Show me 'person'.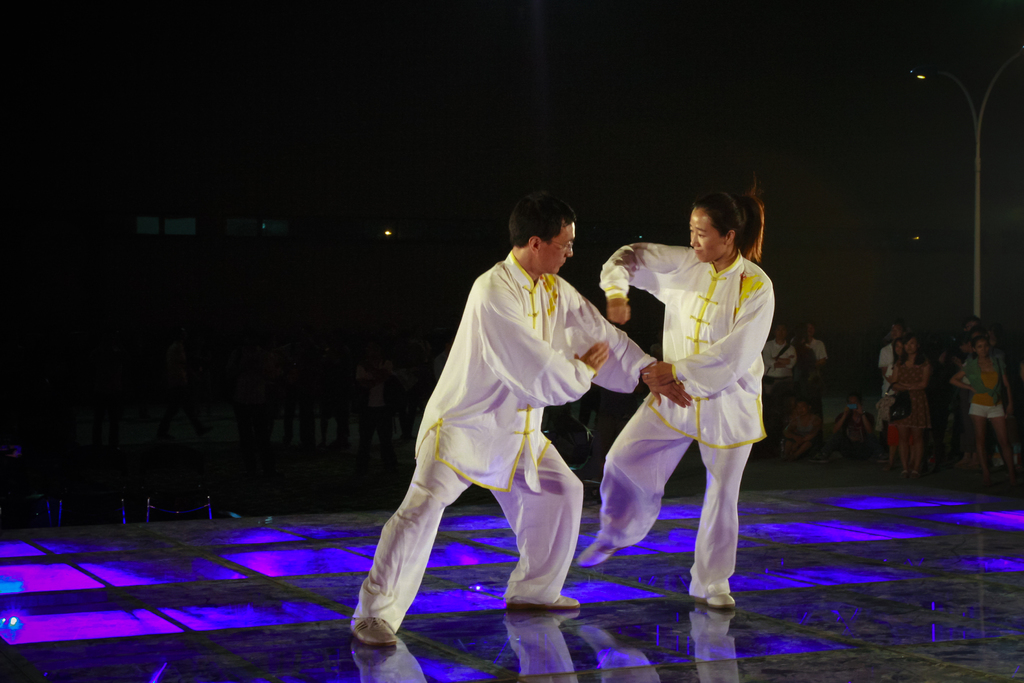
'person' is here: [879,323,906,397].
